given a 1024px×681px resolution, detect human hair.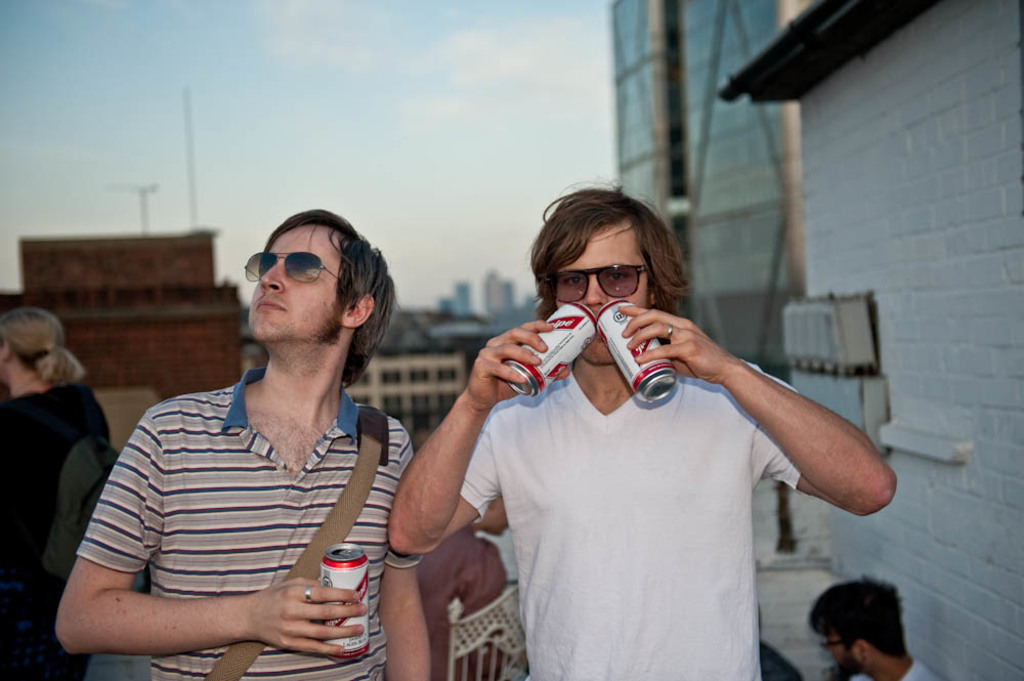
pyautogui.locateOnScreen(806, 572, 907, 654).
